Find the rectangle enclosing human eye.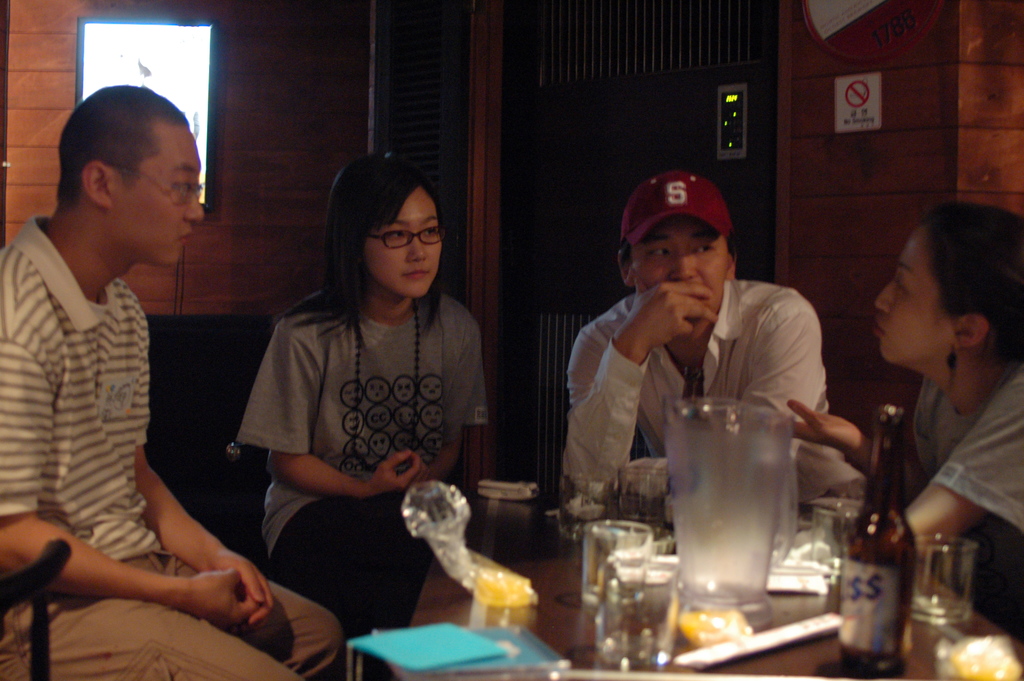
(x1=692, y1=240, x2=715, y2=254).
